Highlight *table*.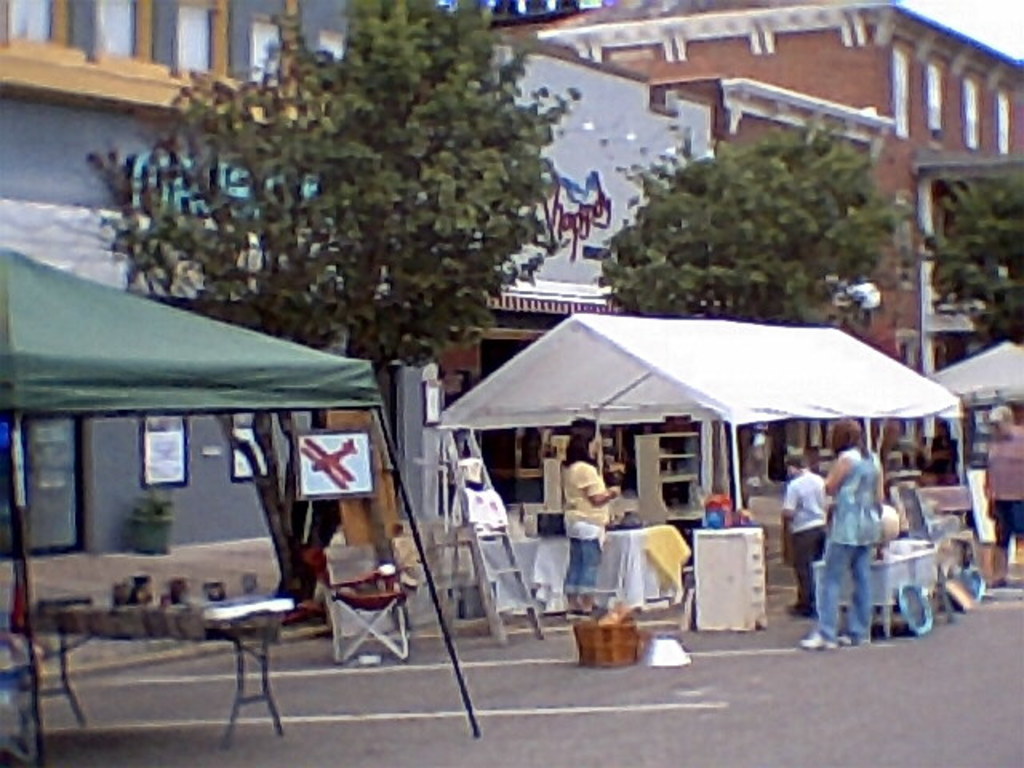
Highlighted region: [805, 522, 936, 651].
